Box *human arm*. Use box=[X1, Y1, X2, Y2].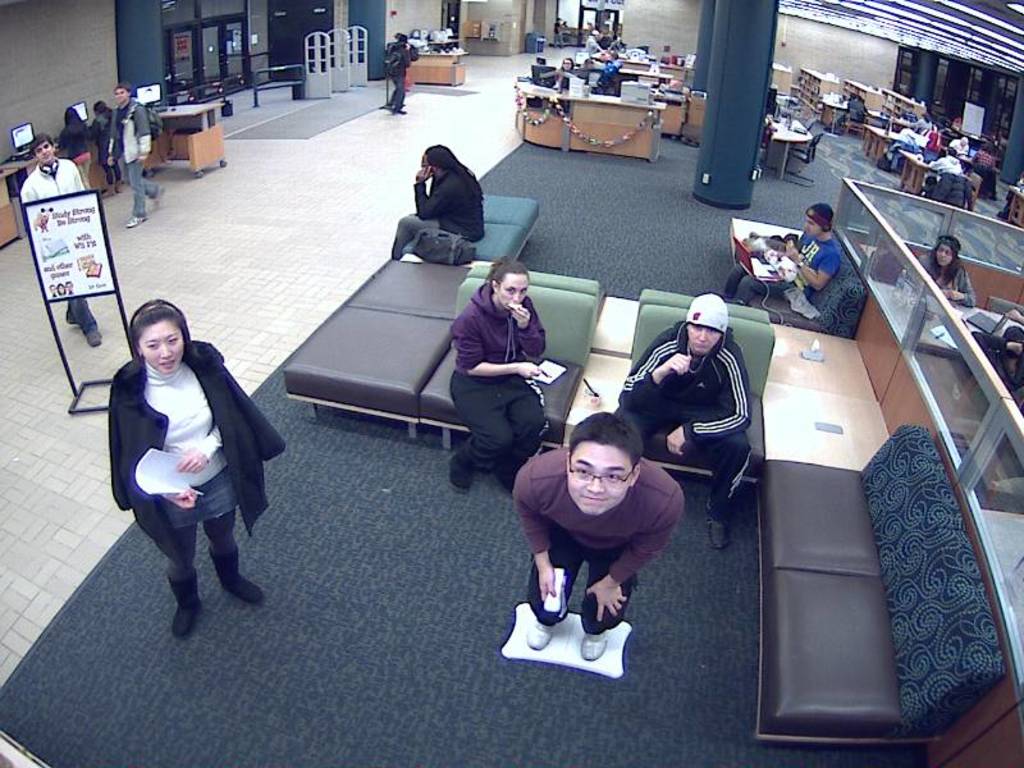
box=[106, 110, 125, 166].
